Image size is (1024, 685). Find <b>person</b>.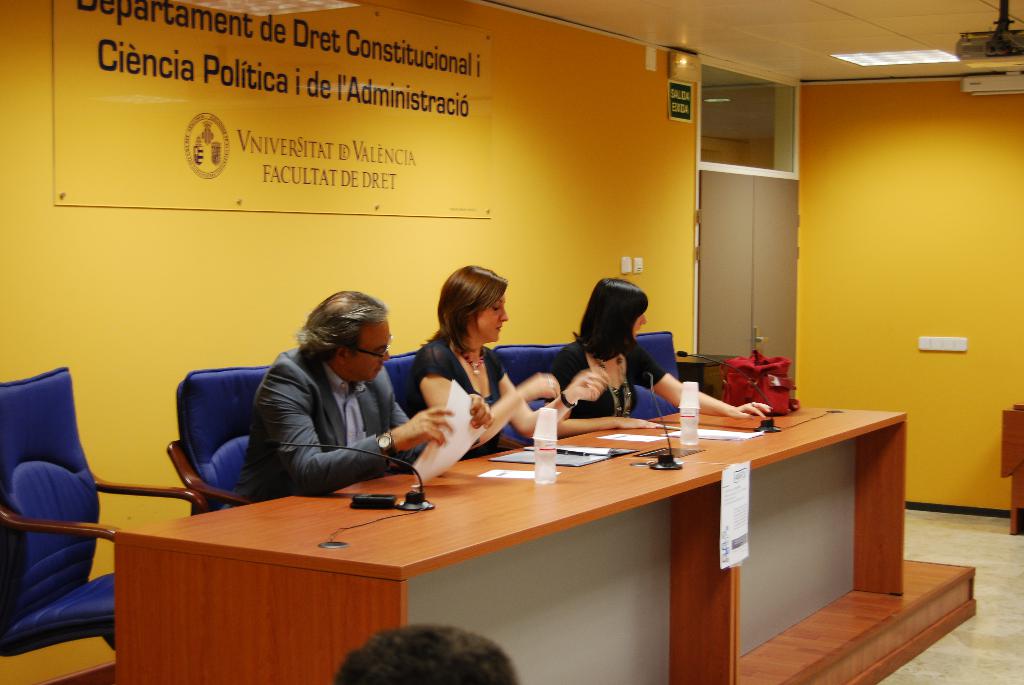
(left=325, top=618, right=519, bottom=684).
